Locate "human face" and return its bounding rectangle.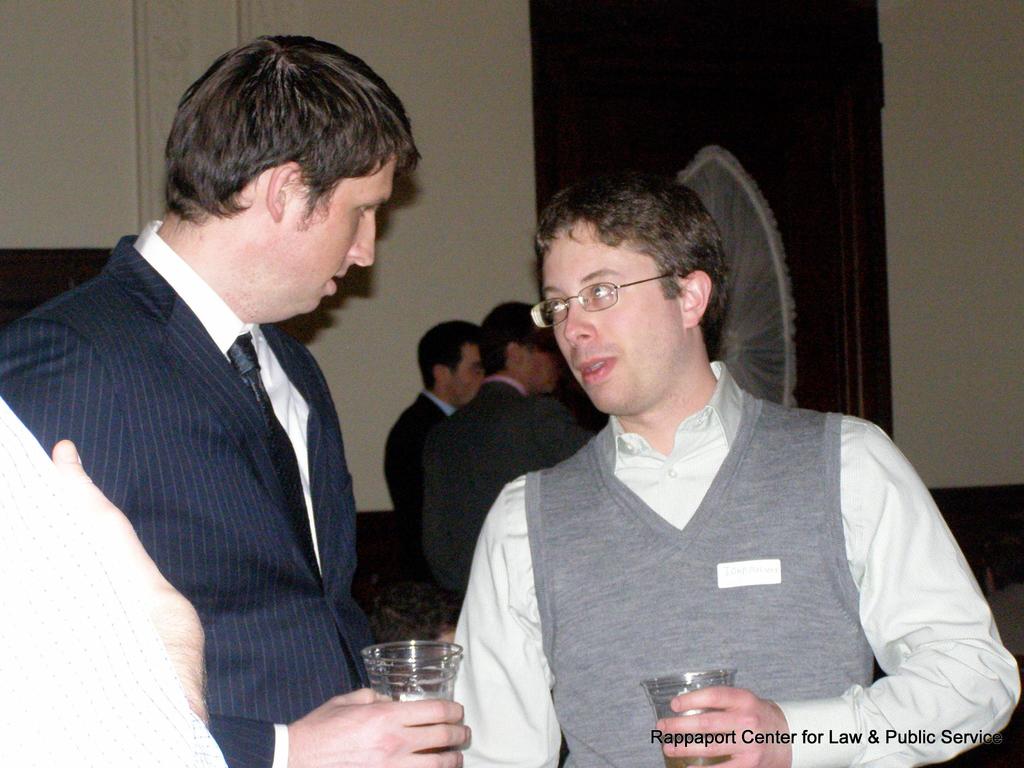
(x1=450, y1=342, x2=484, y2=403).
